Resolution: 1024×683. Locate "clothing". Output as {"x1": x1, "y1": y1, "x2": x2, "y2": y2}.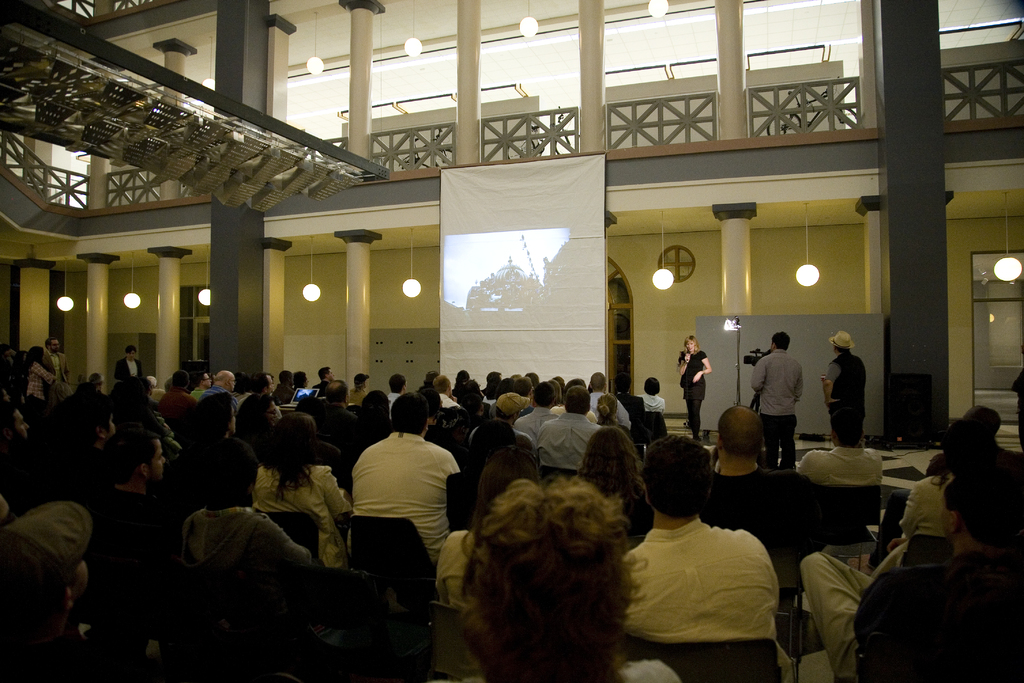
{"x1": 311, "y1": 380, "x2": 335, "y2": 393}.
